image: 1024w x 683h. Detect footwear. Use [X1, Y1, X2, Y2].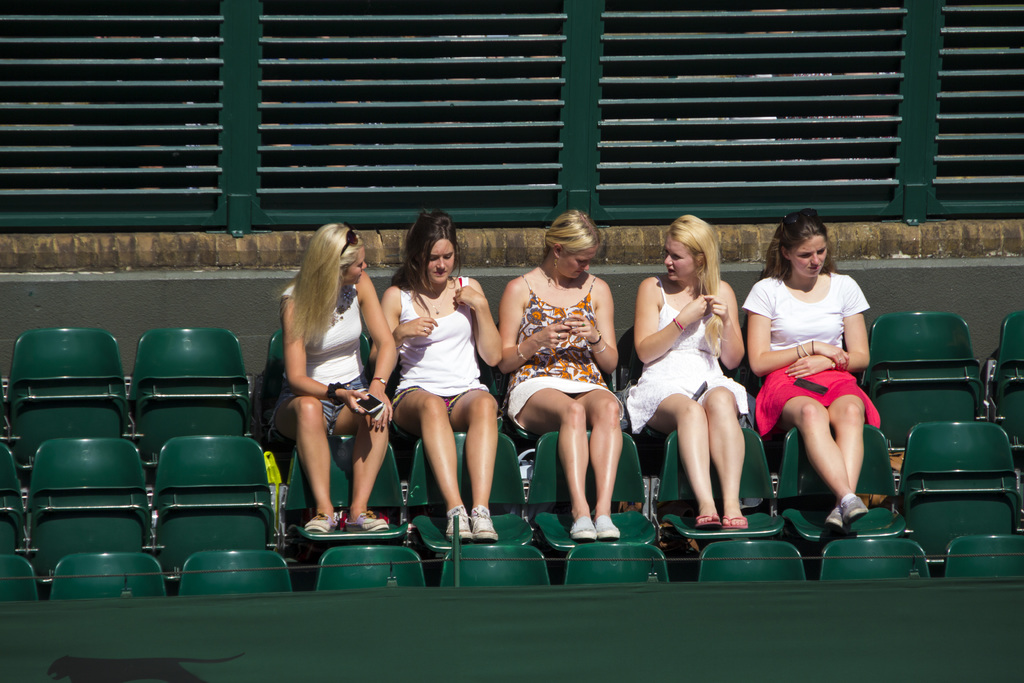
[840, 493, 867, 522].
